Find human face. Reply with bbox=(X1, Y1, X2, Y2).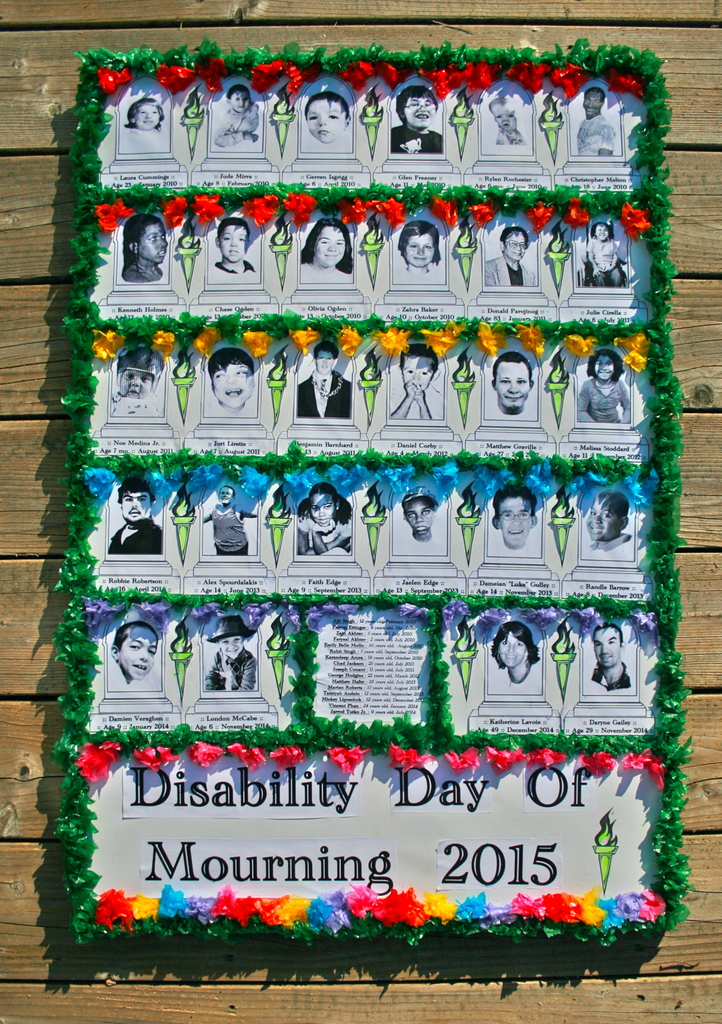
bbox=(590, 360, 614, 381).
